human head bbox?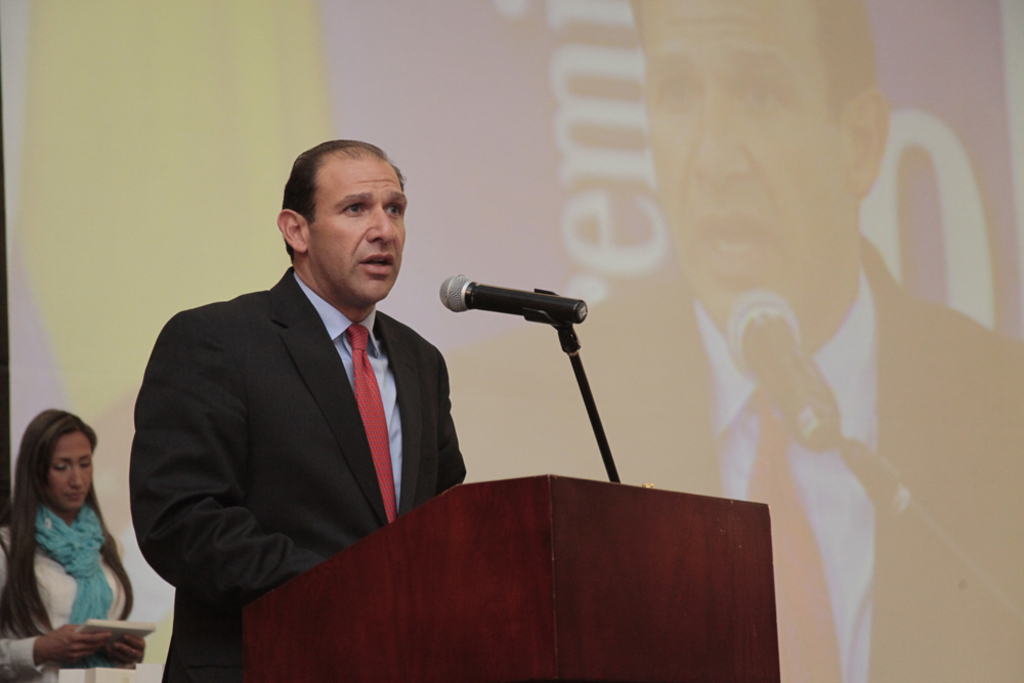
15,409,98,512
